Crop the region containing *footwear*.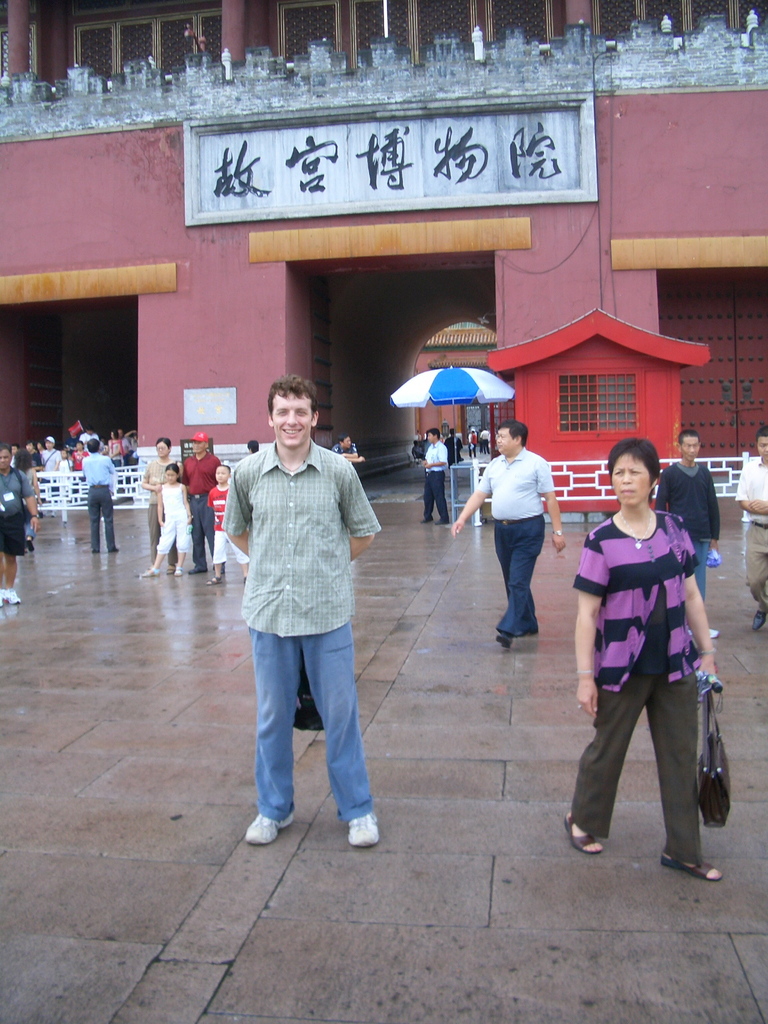
Crop region: region(493, 632, 516, 650).
